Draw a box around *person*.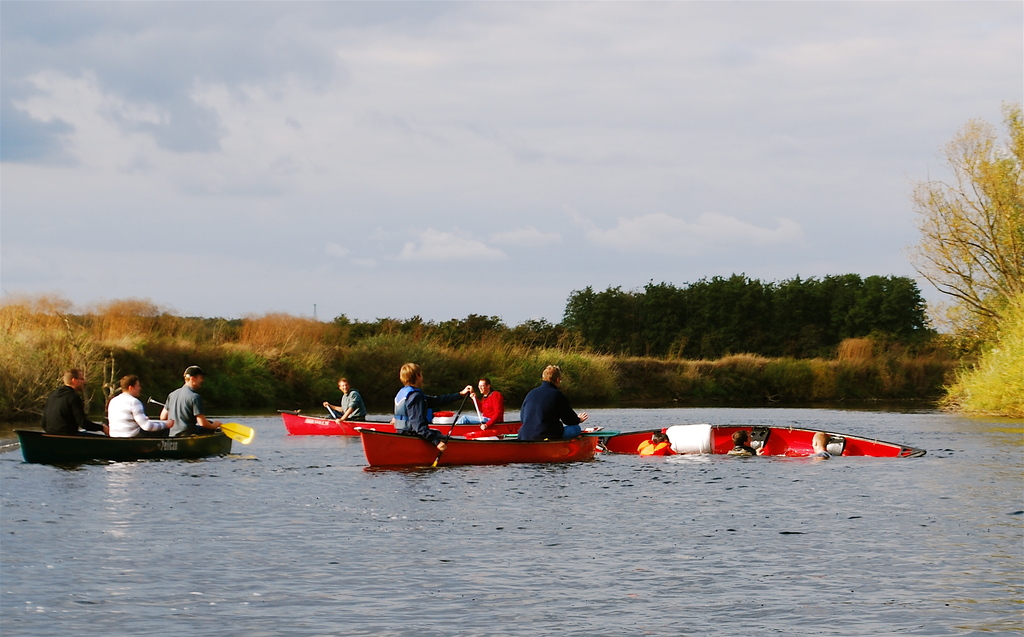
43/368/104/434.
